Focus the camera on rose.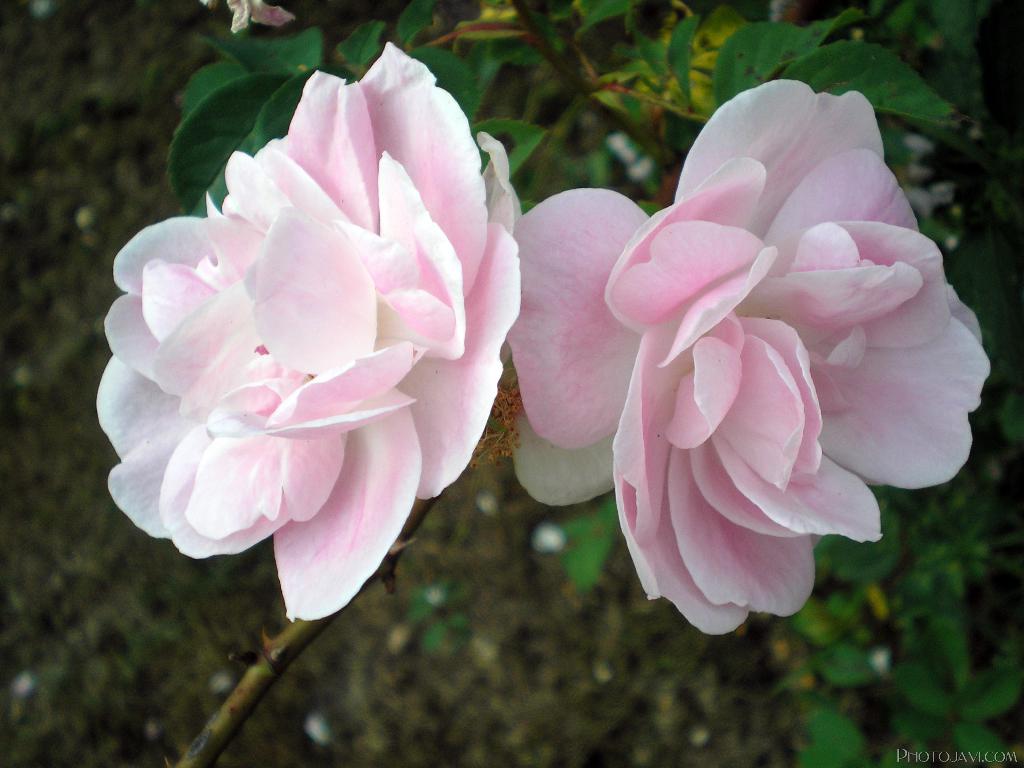
Focus region: x1=97 y1=40 x2=522 y2=625.
